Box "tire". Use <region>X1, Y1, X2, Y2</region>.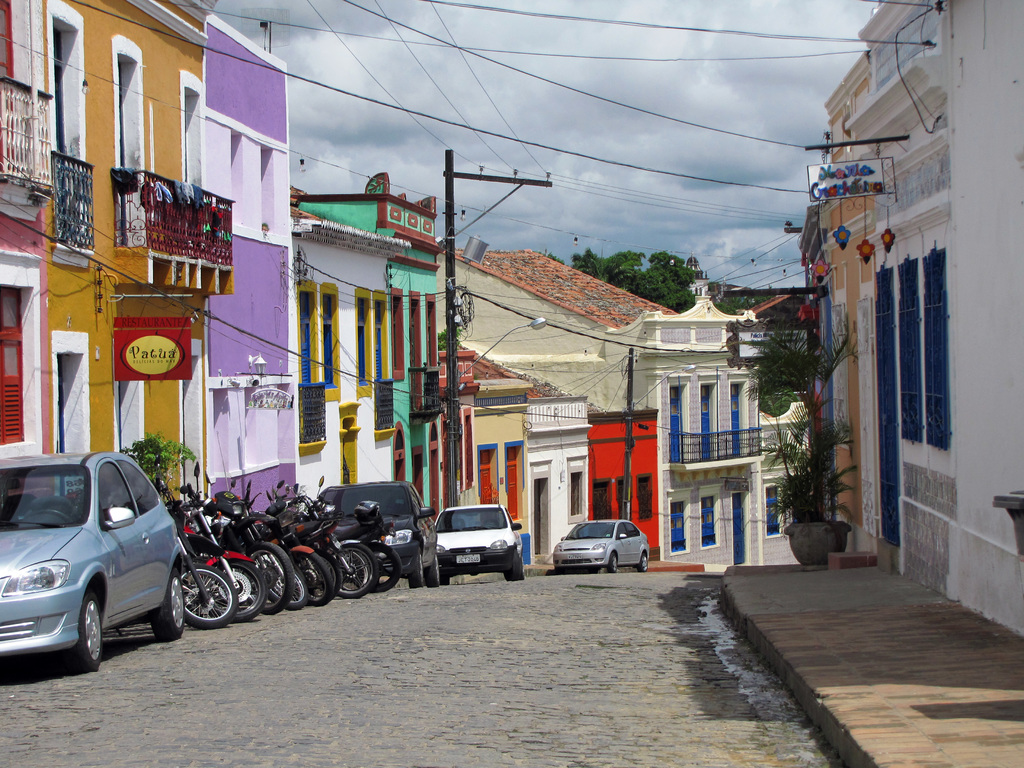
<region>354, 541, 402, 593</region>.
